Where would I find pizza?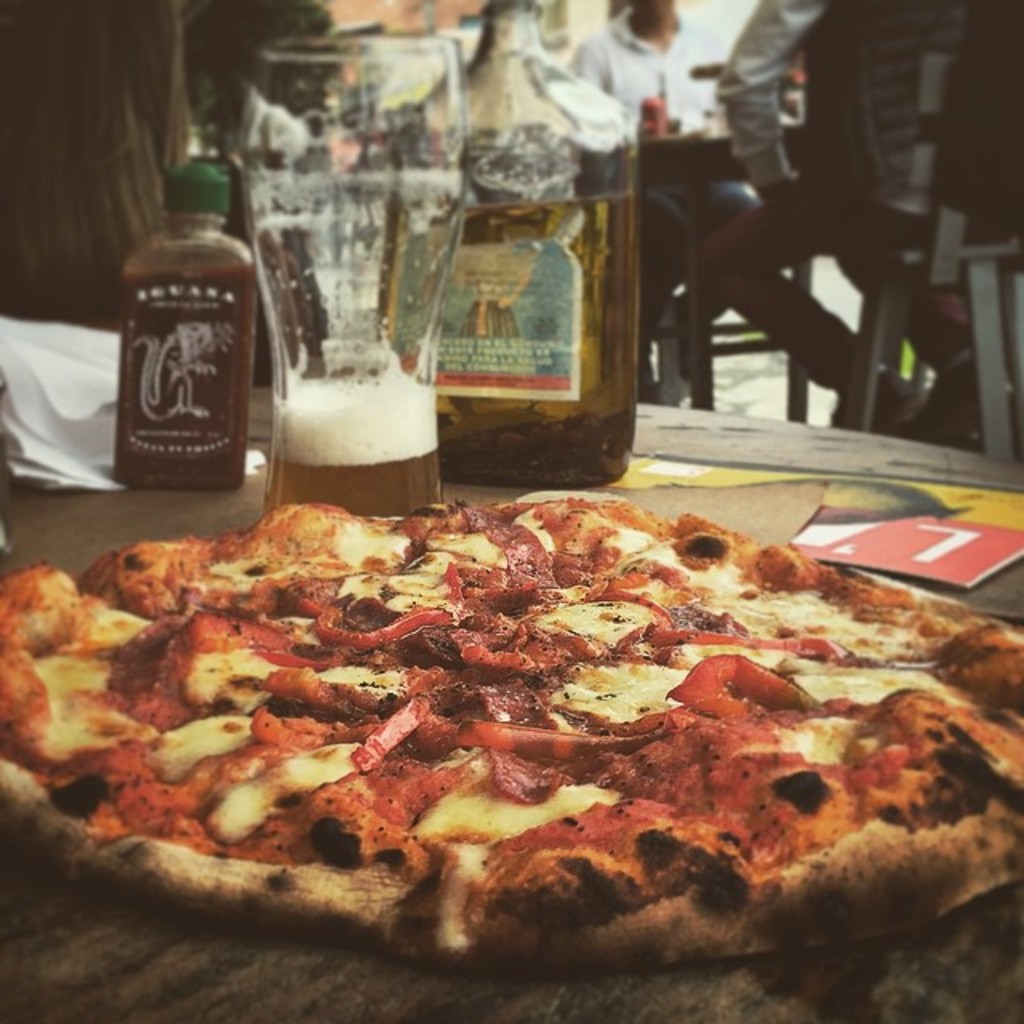
At <bbox>0, 536, 163, 795</bbox>.
